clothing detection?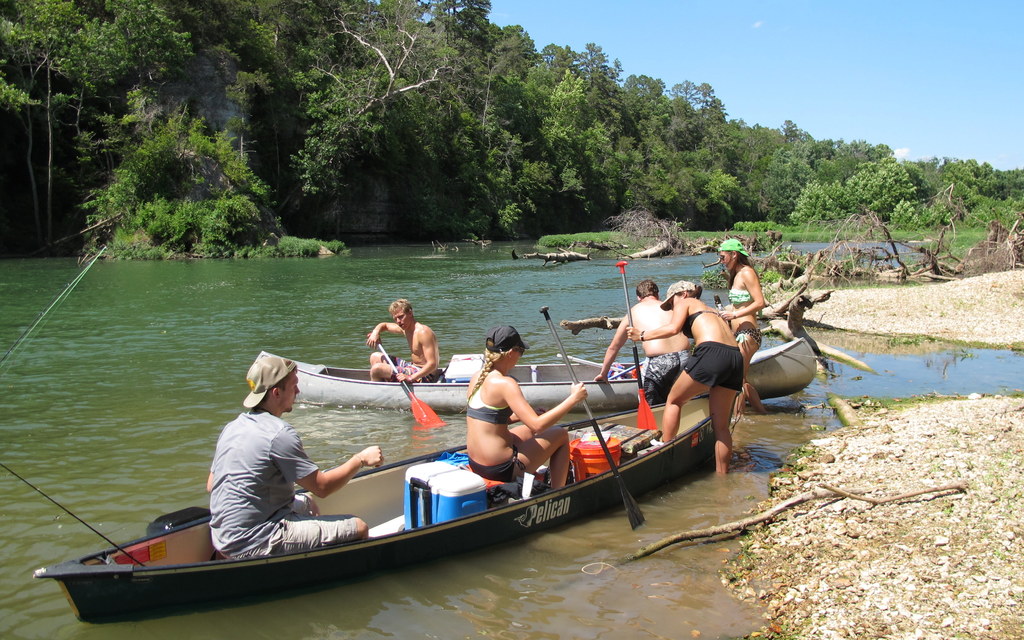
l=463, t=375, r=515, b=488
